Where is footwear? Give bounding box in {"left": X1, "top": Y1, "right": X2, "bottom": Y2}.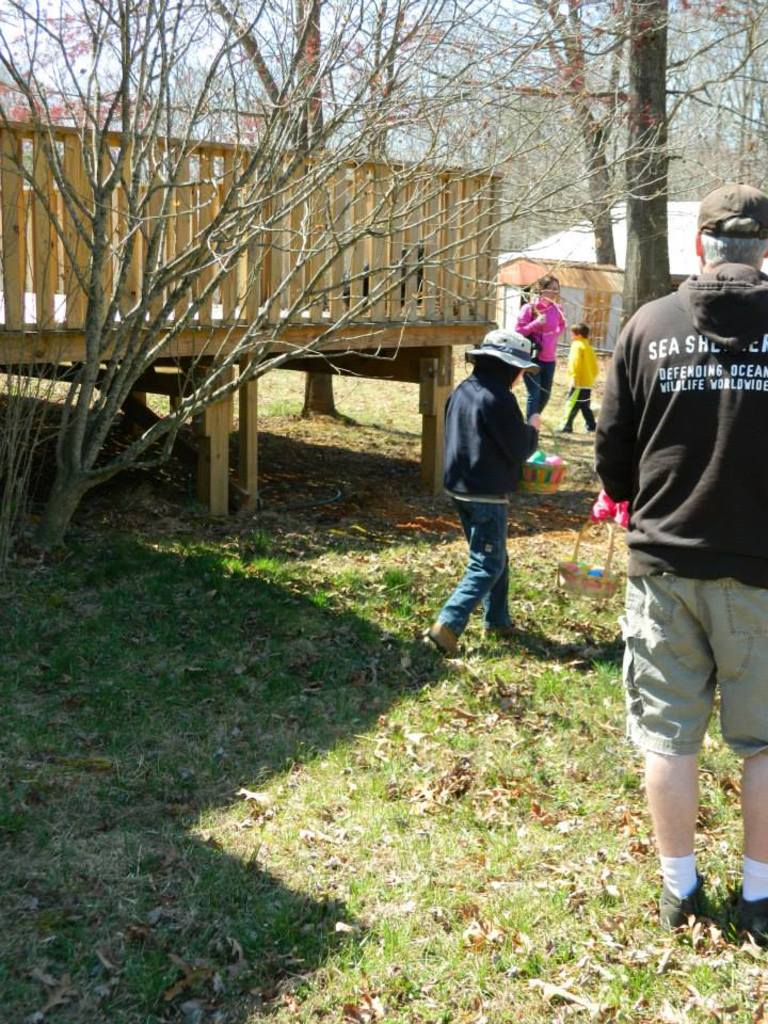
{"left": 492, "top": 625, "right": 524, "bottom": 641}.
